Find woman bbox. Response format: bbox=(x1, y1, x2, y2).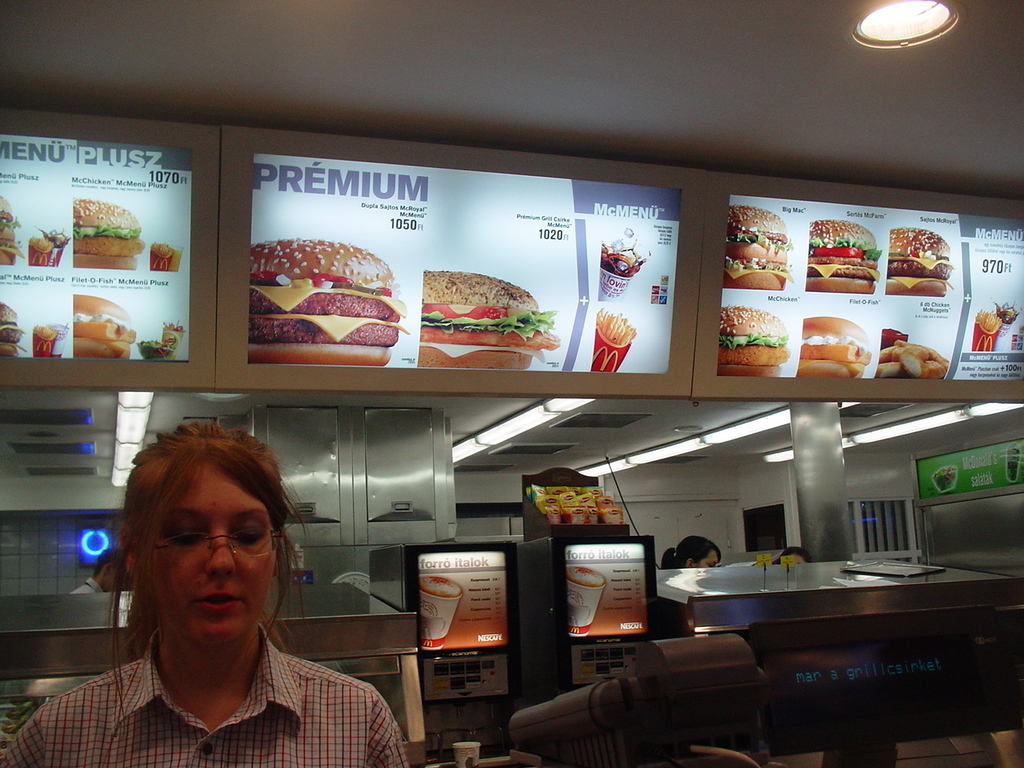
bbox=(66, 429, 381, 767).
